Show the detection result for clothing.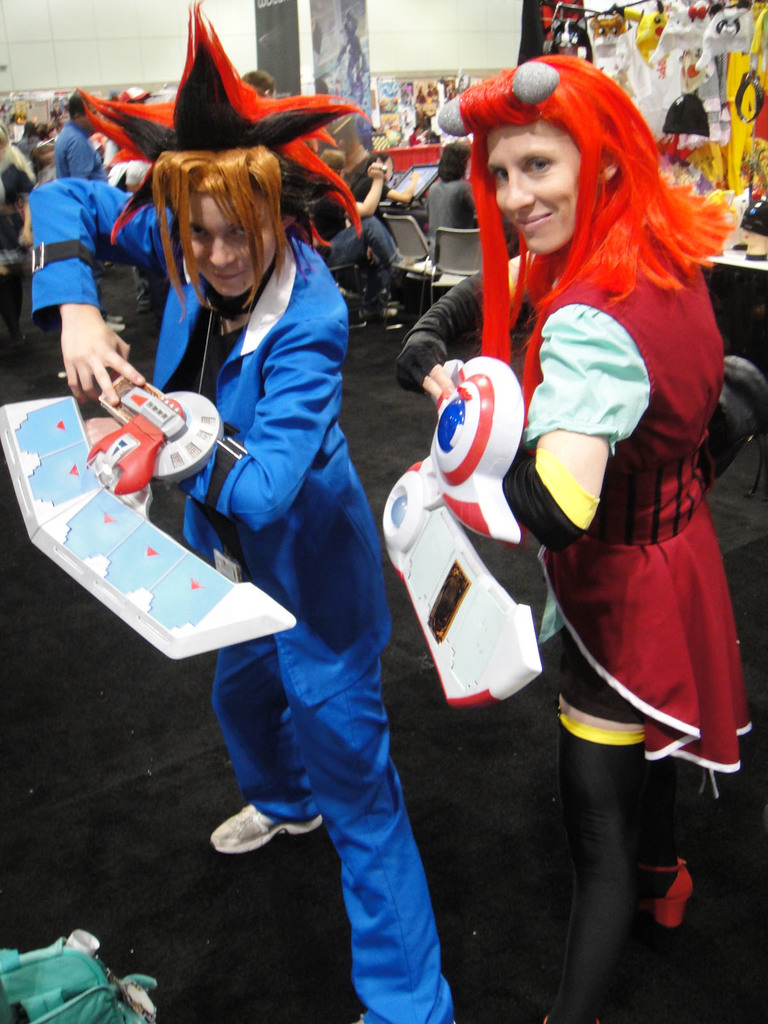
314,190,404,281.
